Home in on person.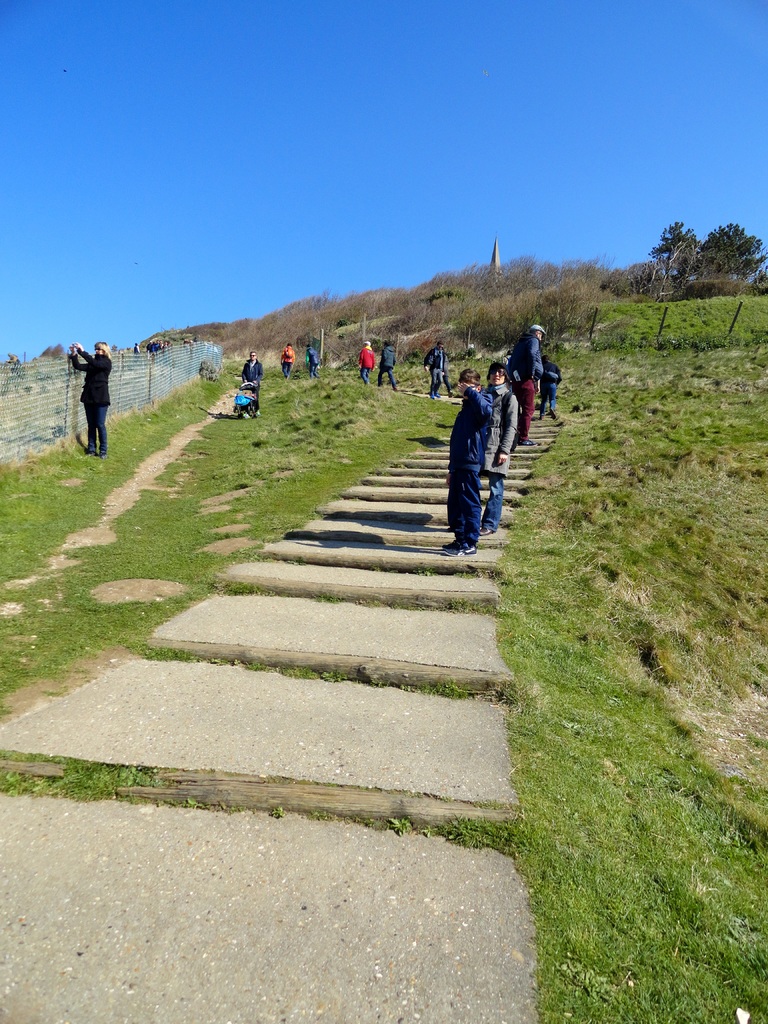
Homed in at (132, 336, 191, 350).
